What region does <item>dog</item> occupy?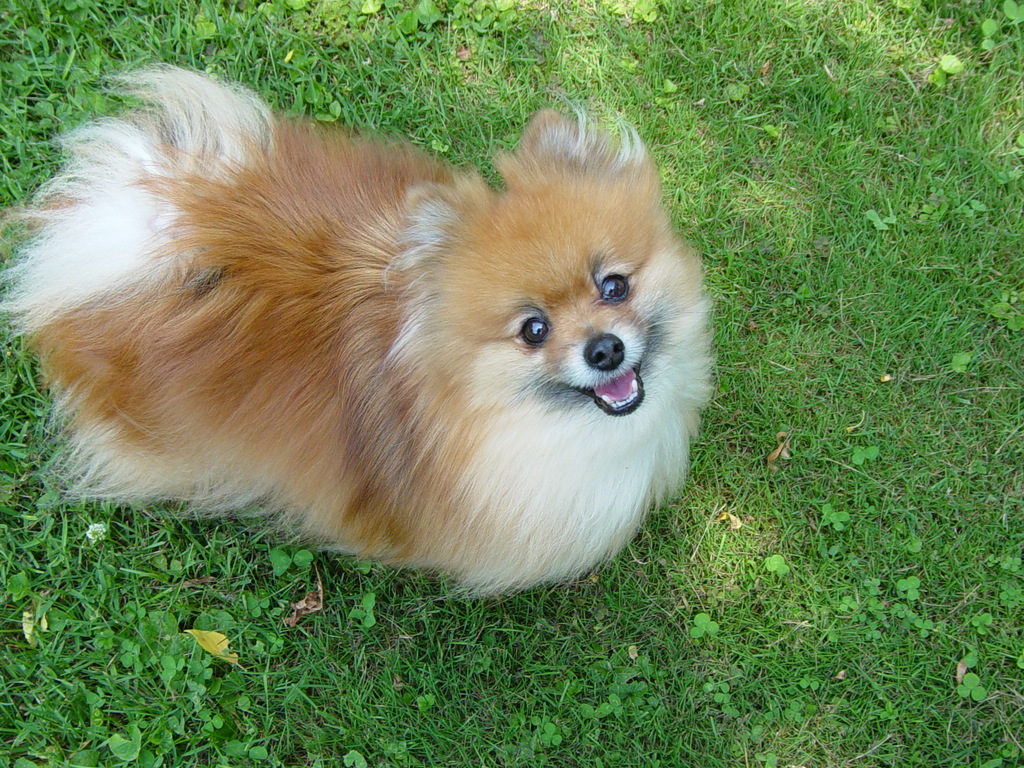
box(0, 61, 716, 611).
